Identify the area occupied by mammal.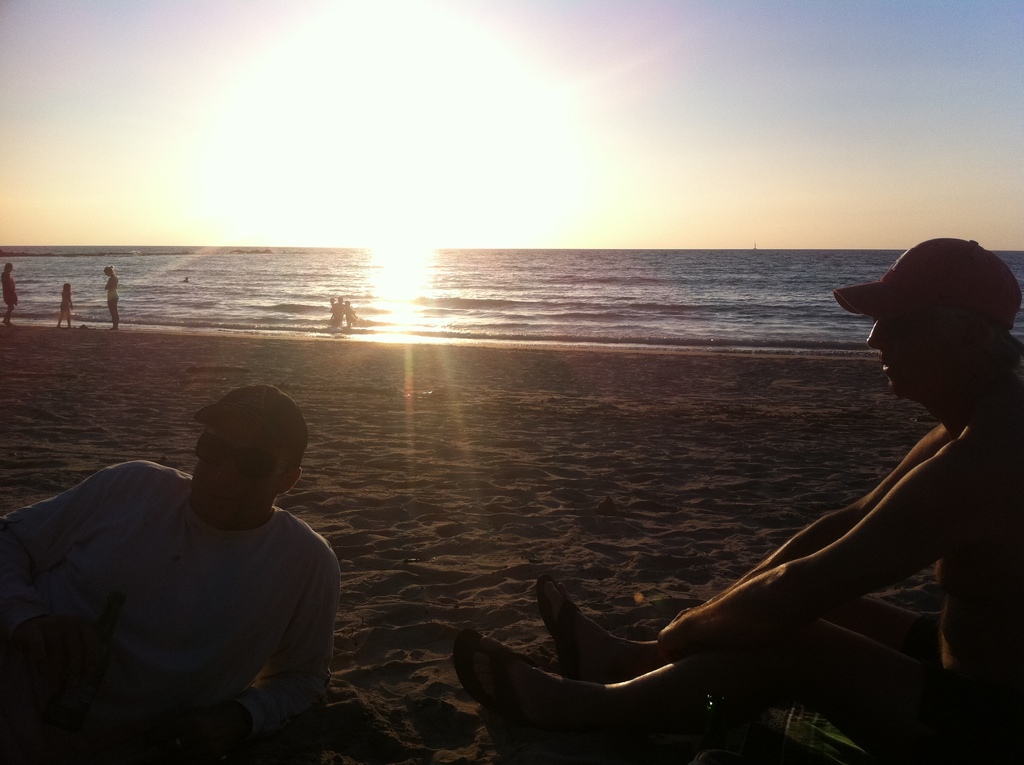
Area: select_region(543, 299, 1023, 734).
